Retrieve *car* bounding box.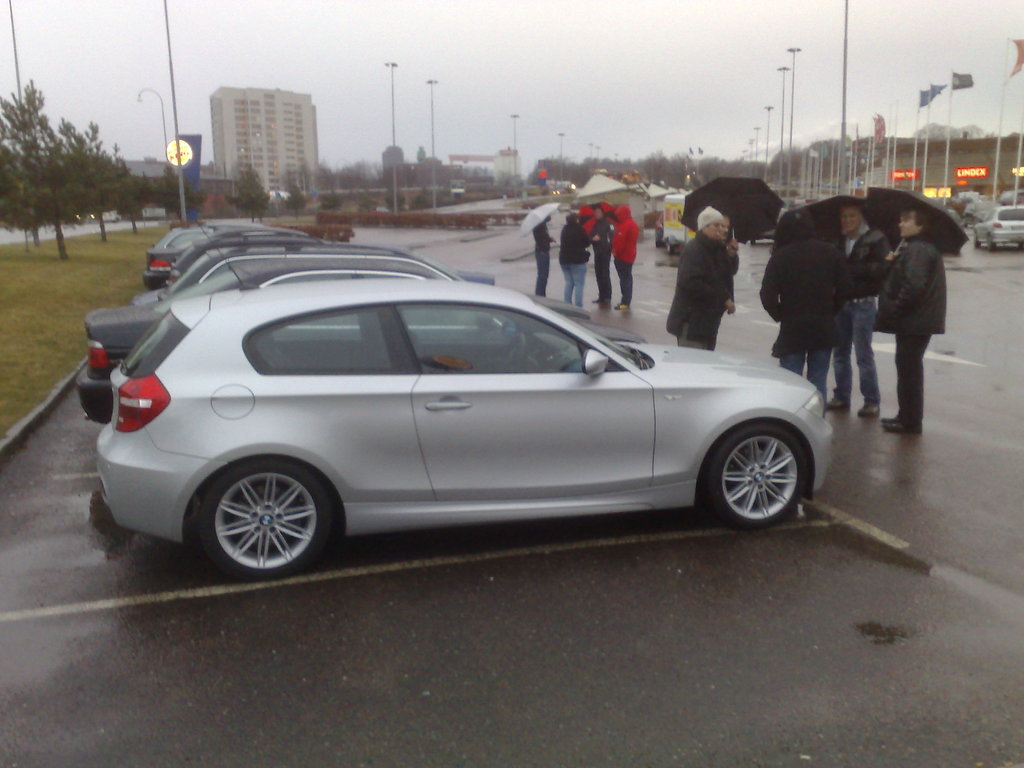
Bounding box: Rect(972, 204, 1023, 250).
